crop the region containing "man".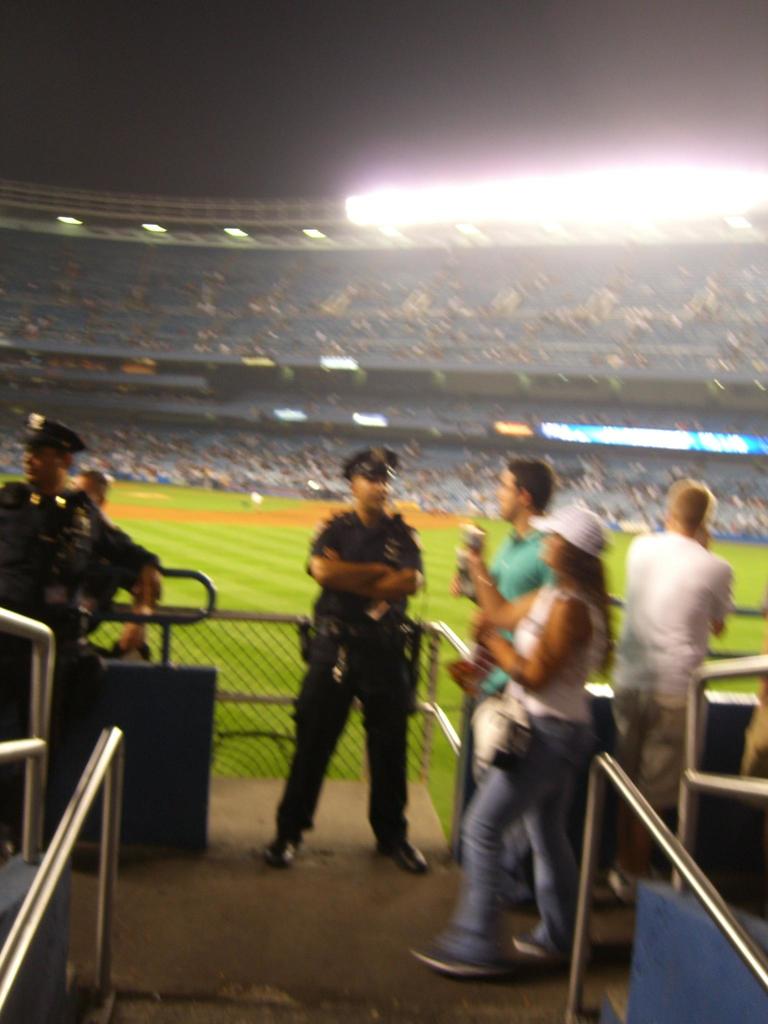
Crop region: 71,467,108,509.
